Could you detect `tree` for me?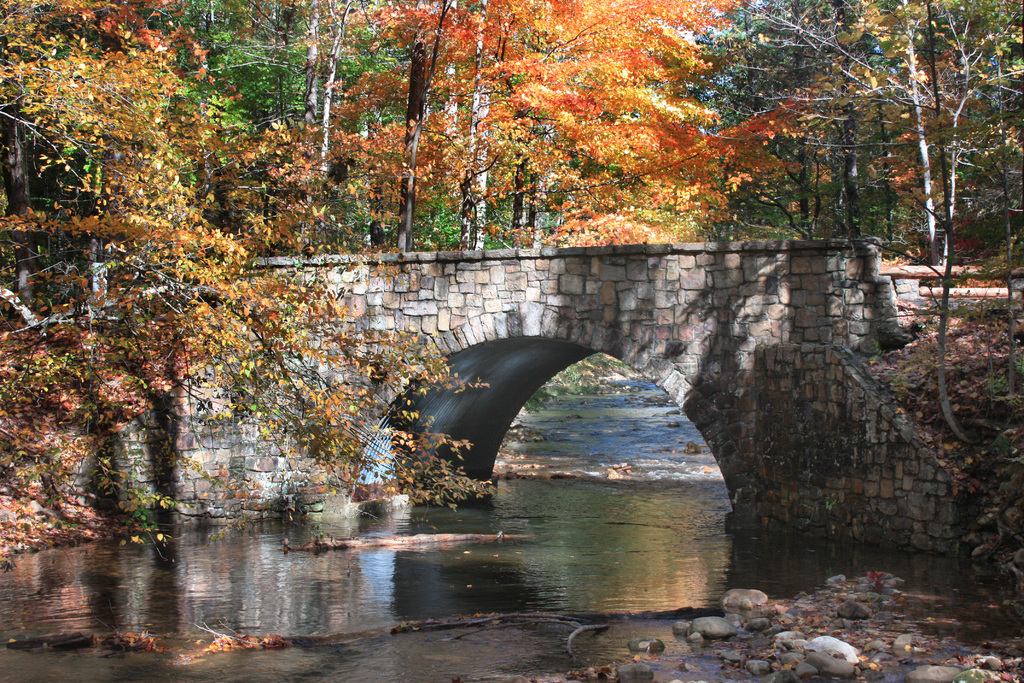
Detection result: [left=680, top=0, right=1023, bottom=472].
